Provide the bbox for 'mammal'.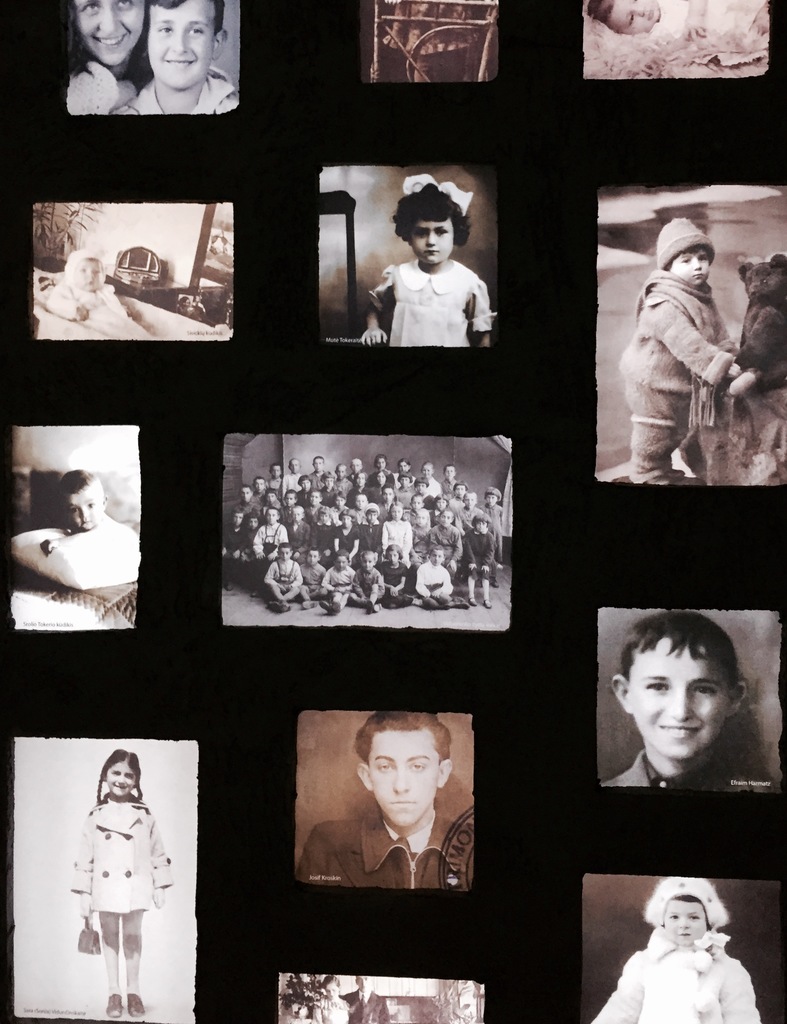
crop(267, 463, 281, 487).
